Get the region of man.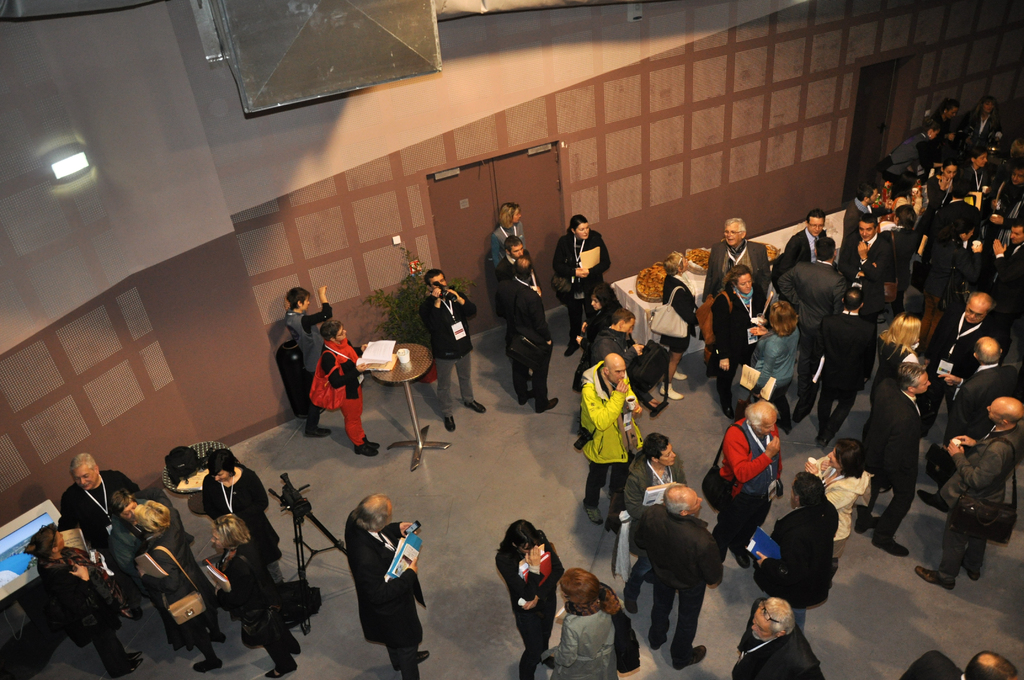
[493, 254, 558, 414].
